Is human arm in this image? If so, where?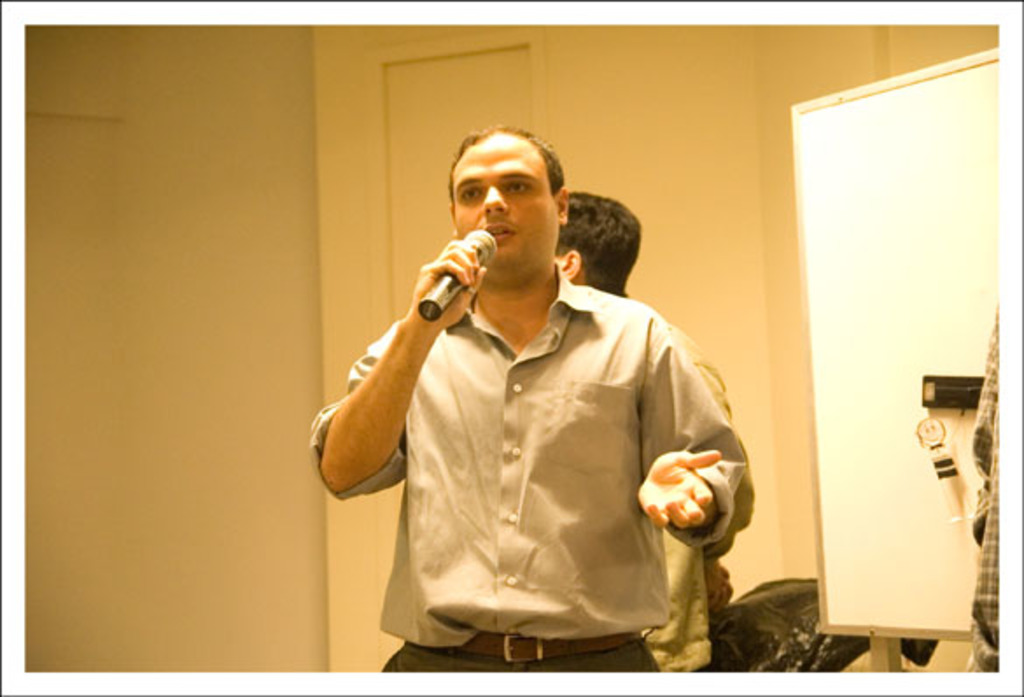
Yes, at left=312, top=217, right=504, bottom=550.
